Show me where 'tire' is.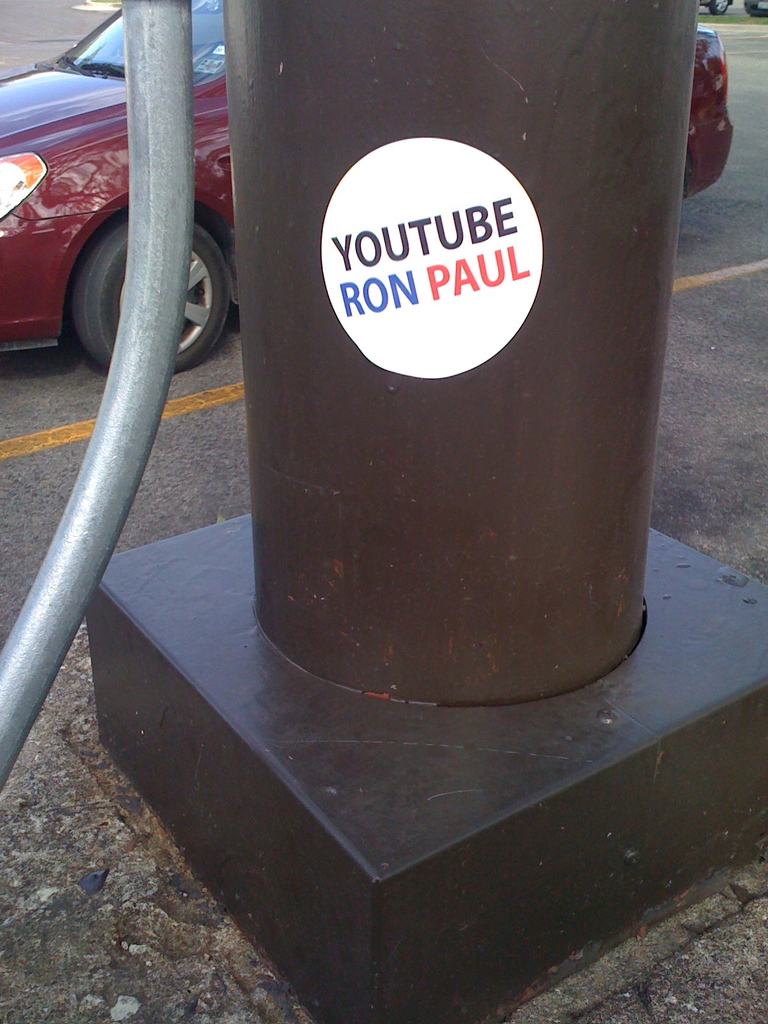
'tire' is at Rect(65, 215, 236, 377).
